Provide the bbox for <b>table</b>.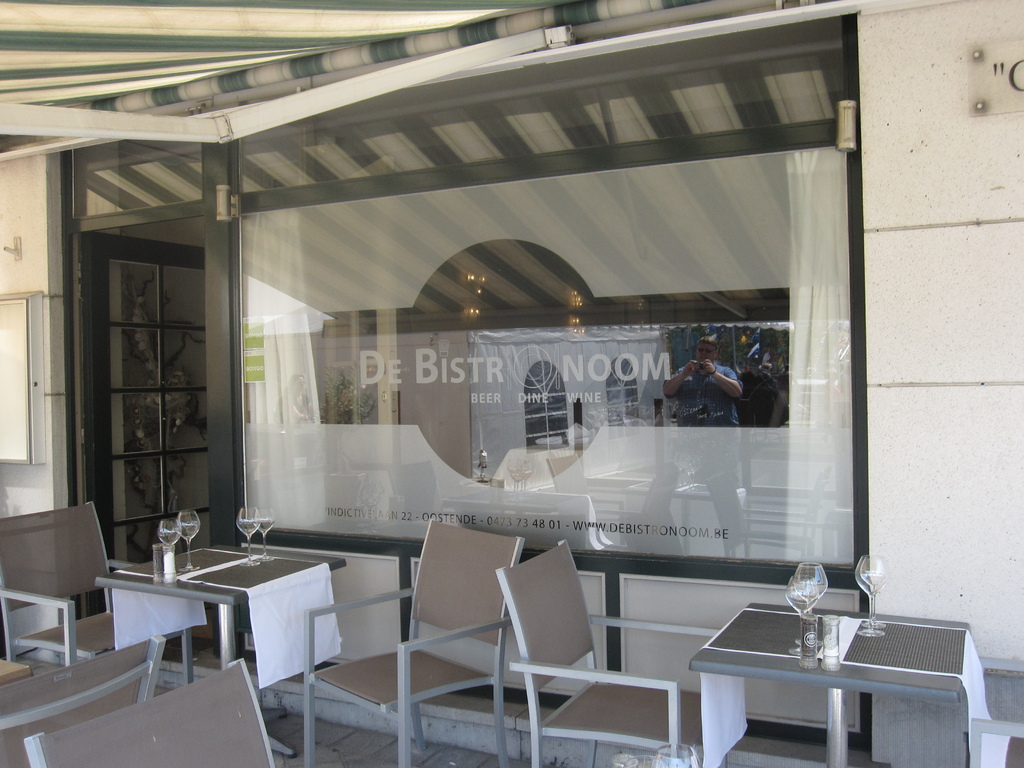
bbox(73, 552, 328, 712).
